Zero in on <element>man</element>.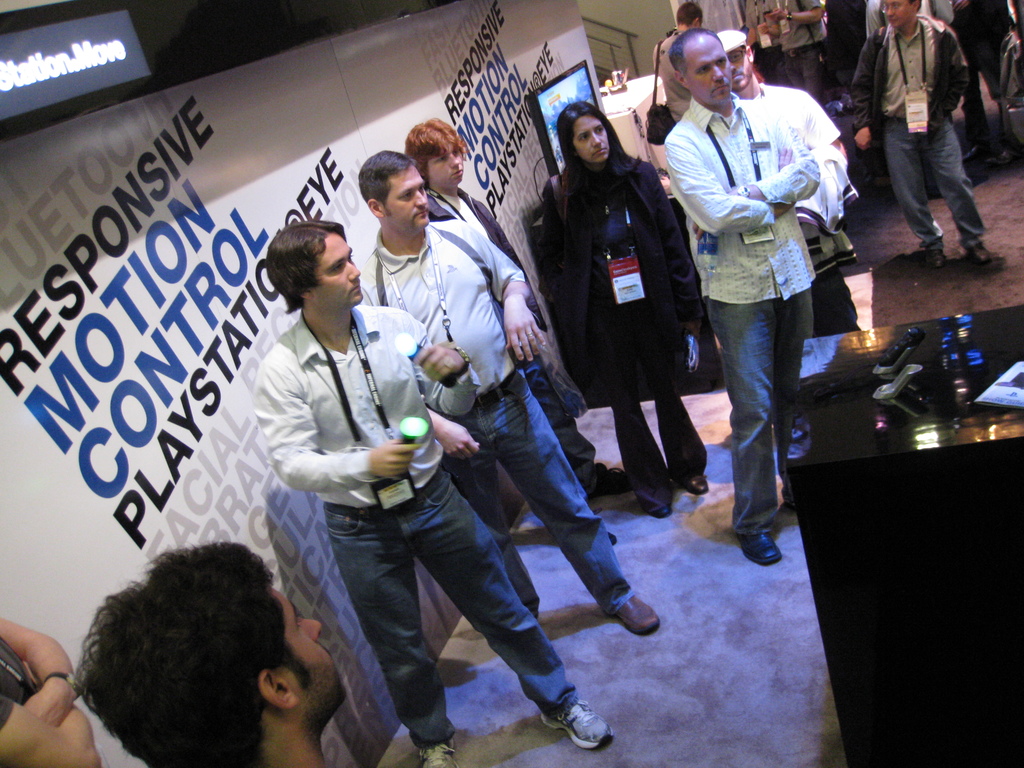
Zeroed in: 750/0/784/83.
